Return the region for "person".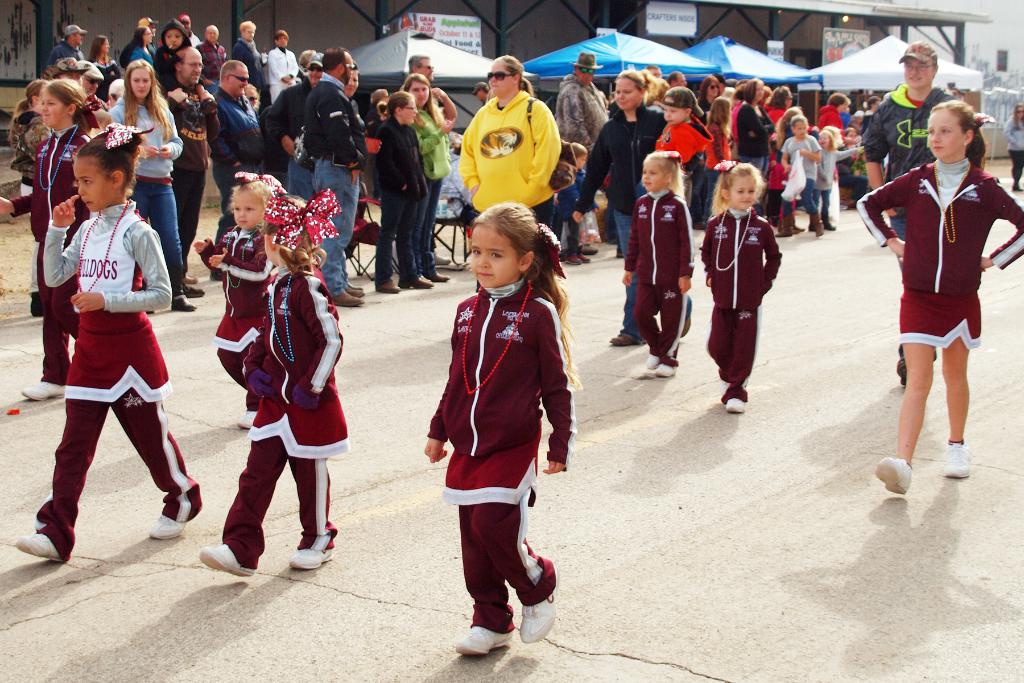
[154,19,216,106].
